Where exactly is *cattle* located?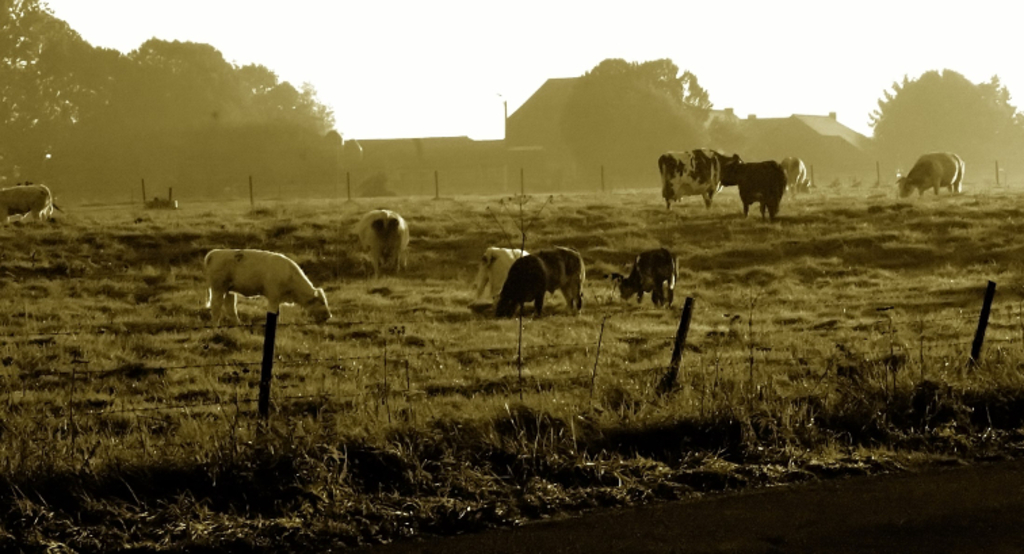
Its bounding box is region(898, 152, 970, 199).
